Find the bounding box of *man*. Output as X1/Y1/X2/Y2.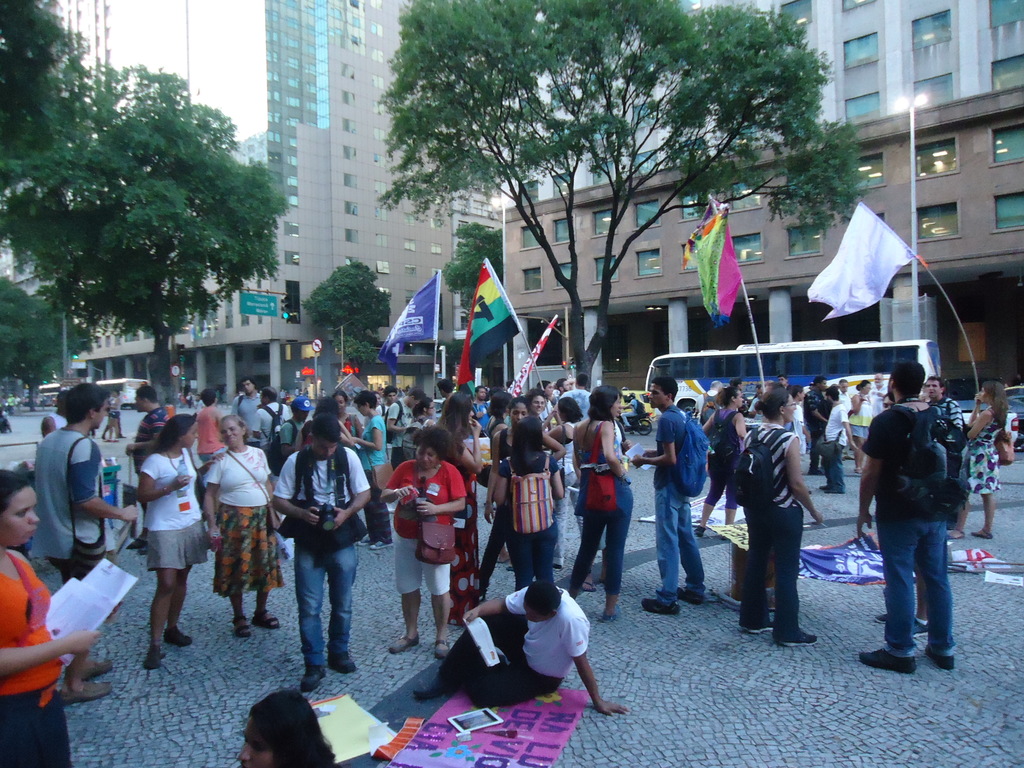
867/371/890/420.
